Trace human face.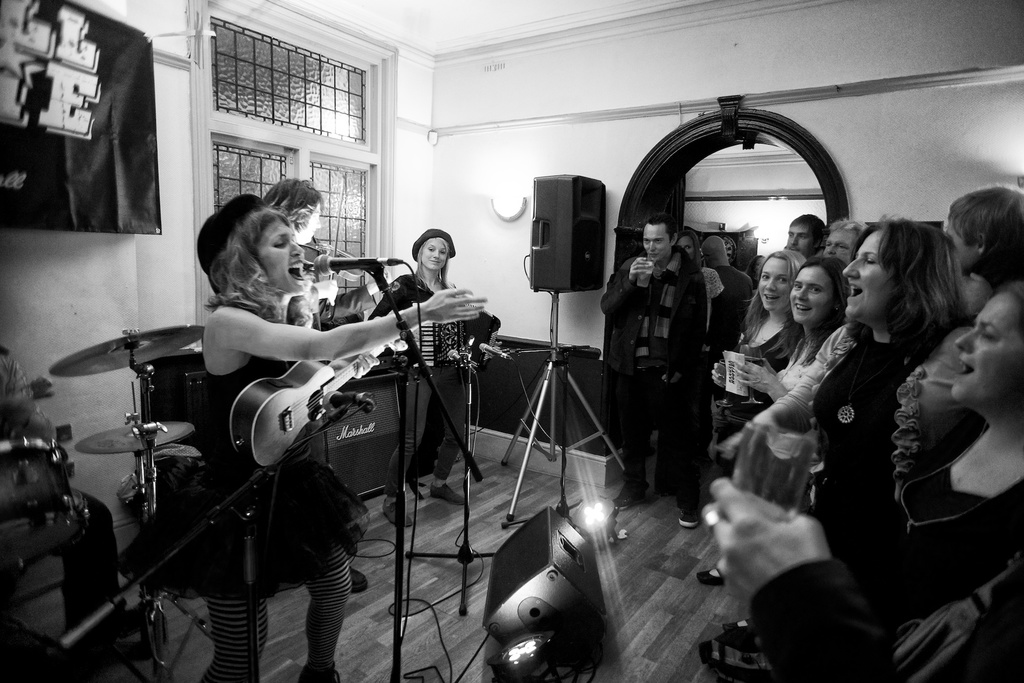
Traced to 783/222/811/255.
